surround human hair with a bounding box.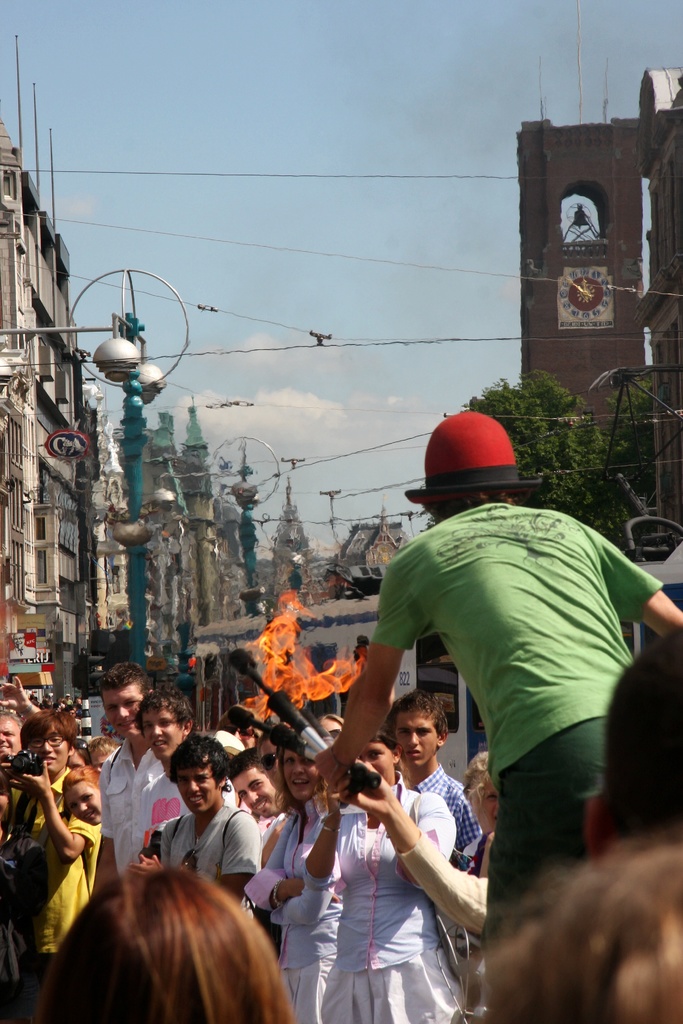
x1=96, y1=657, x2=150, y2=698.
